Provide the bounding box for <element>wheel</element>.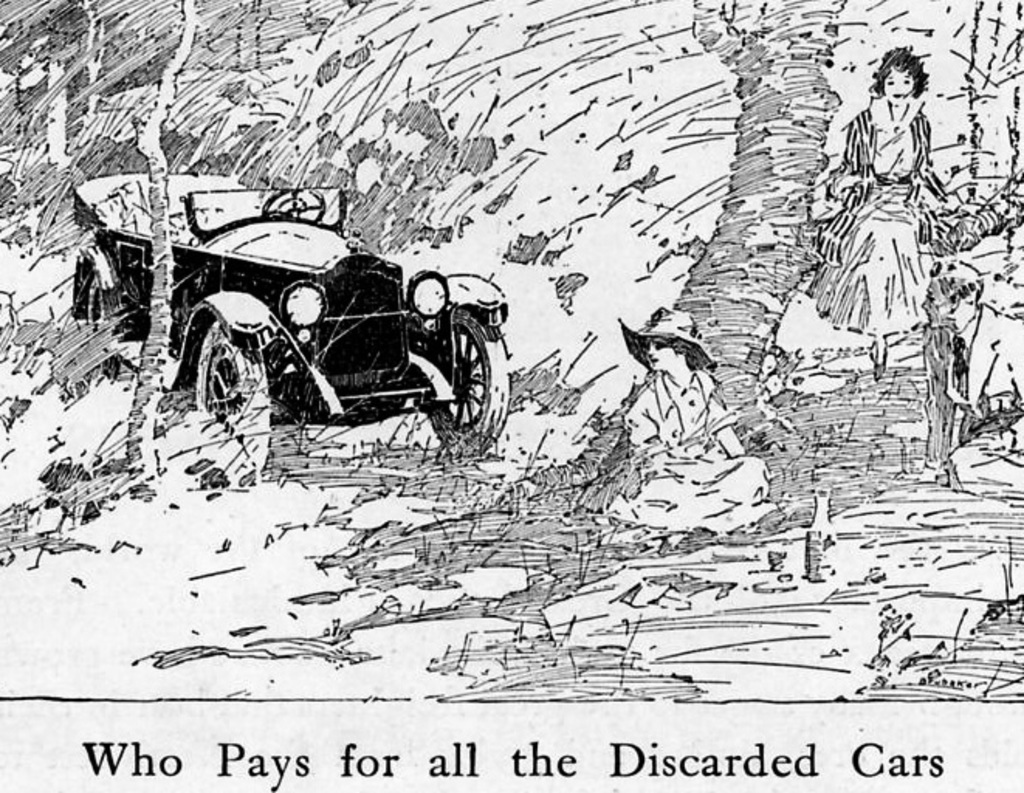
[82,277,115,379].
